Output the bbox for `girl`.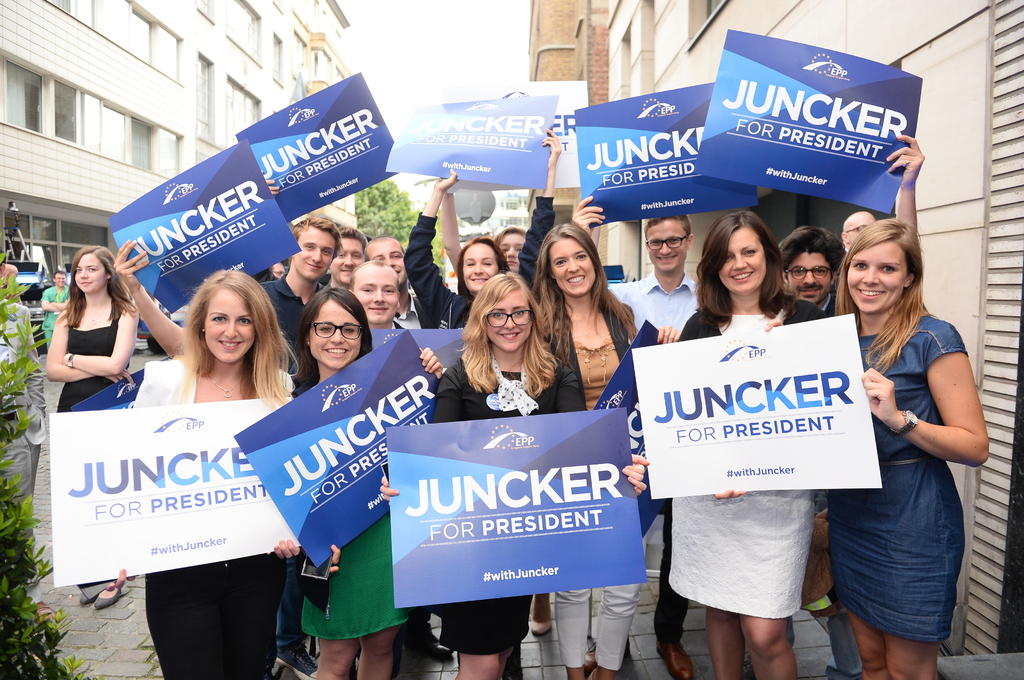
<region>379, 271, 650, 679</region>.
